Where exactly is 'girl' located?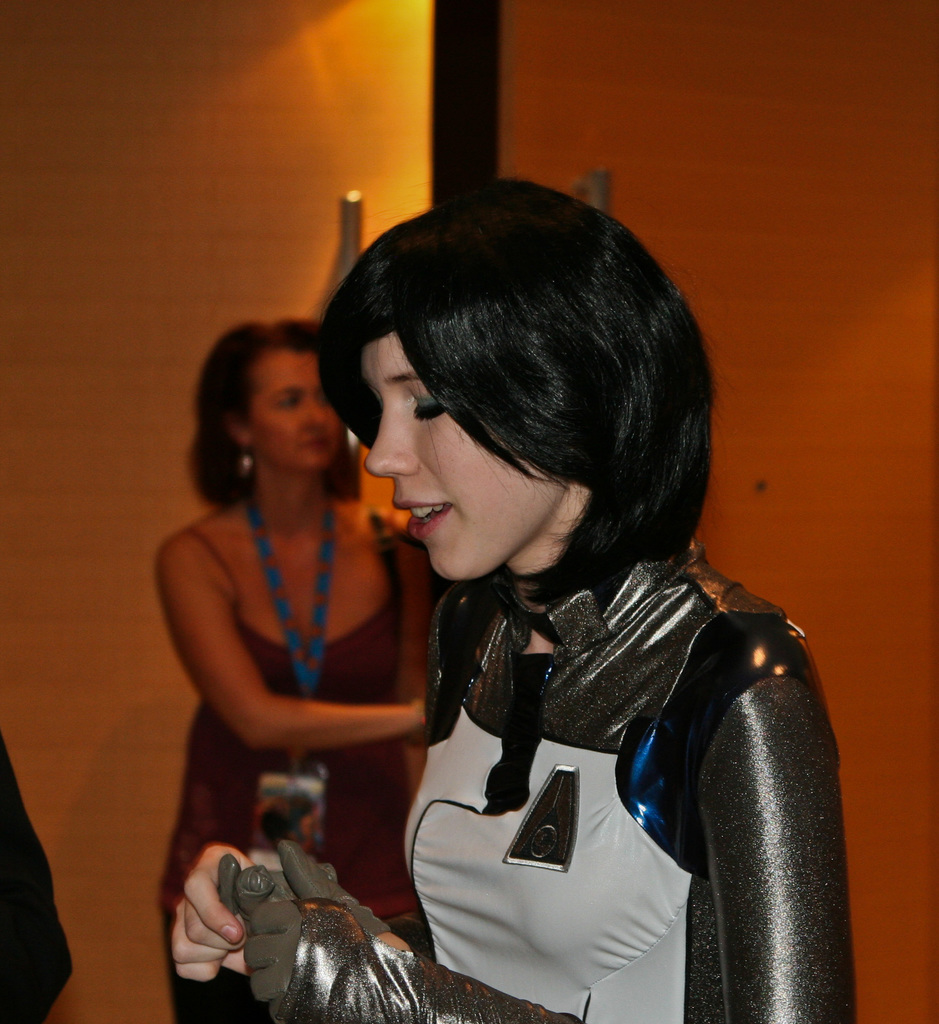
Its bounding box is 174 176 856 1023.
